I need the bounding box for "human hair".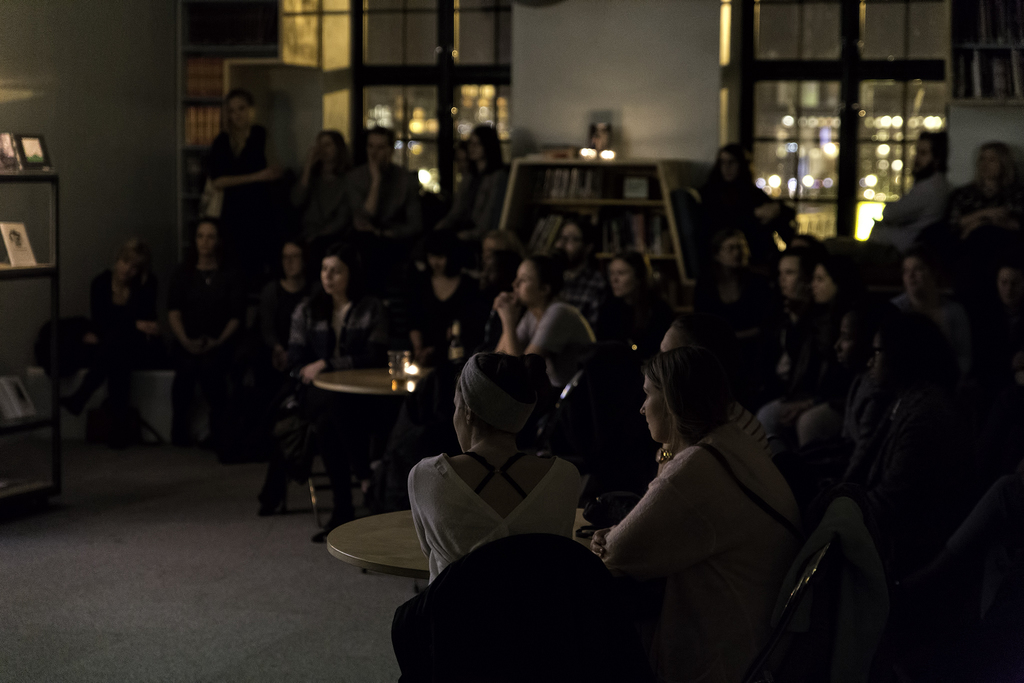
Here it is: {"left": 527, "top": 253, "right": 561, "bottom": 304}.
